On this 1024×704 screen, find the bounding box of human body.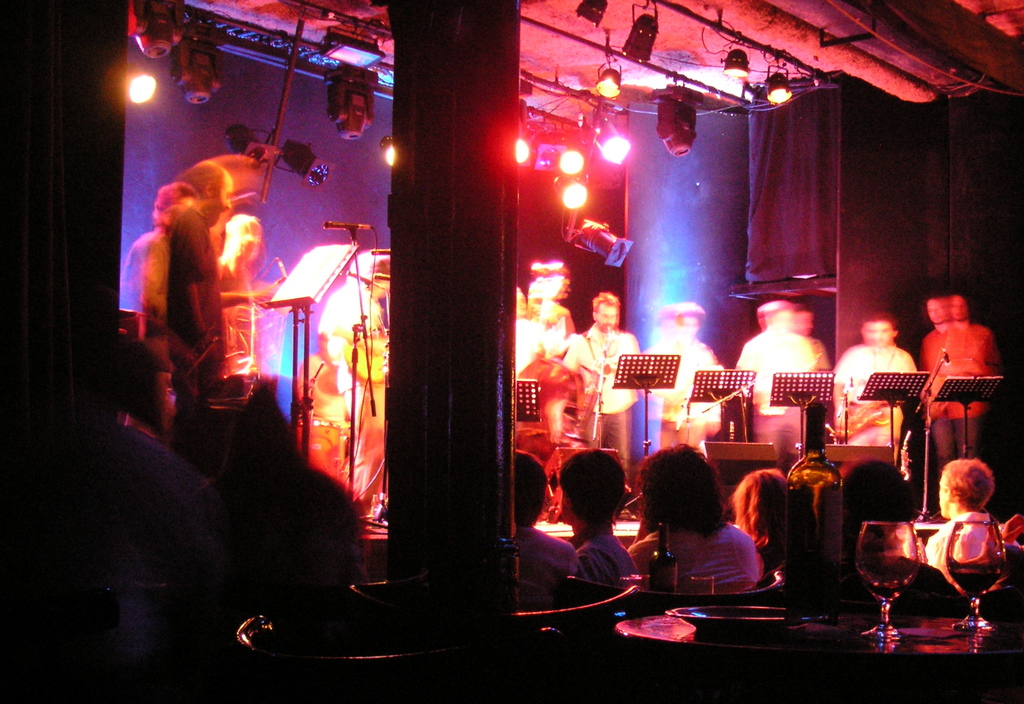
Bounding box: l=732, t=304, r=812, b=463.
